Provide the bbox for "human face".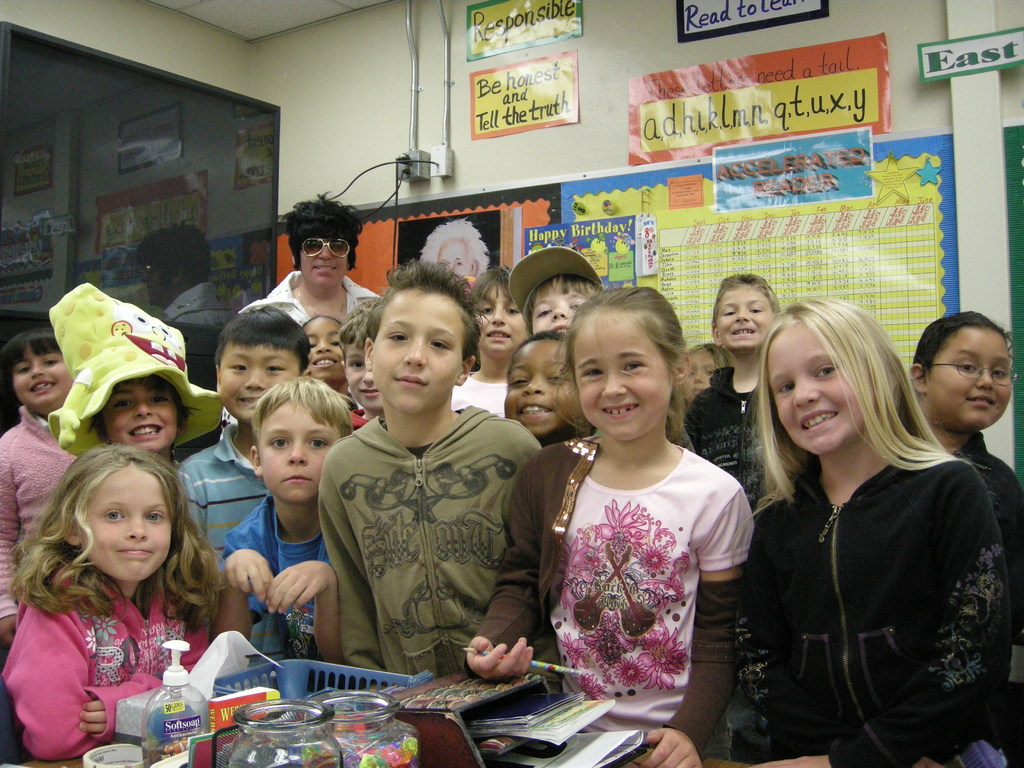
<box>342,338,384,419</box>.
